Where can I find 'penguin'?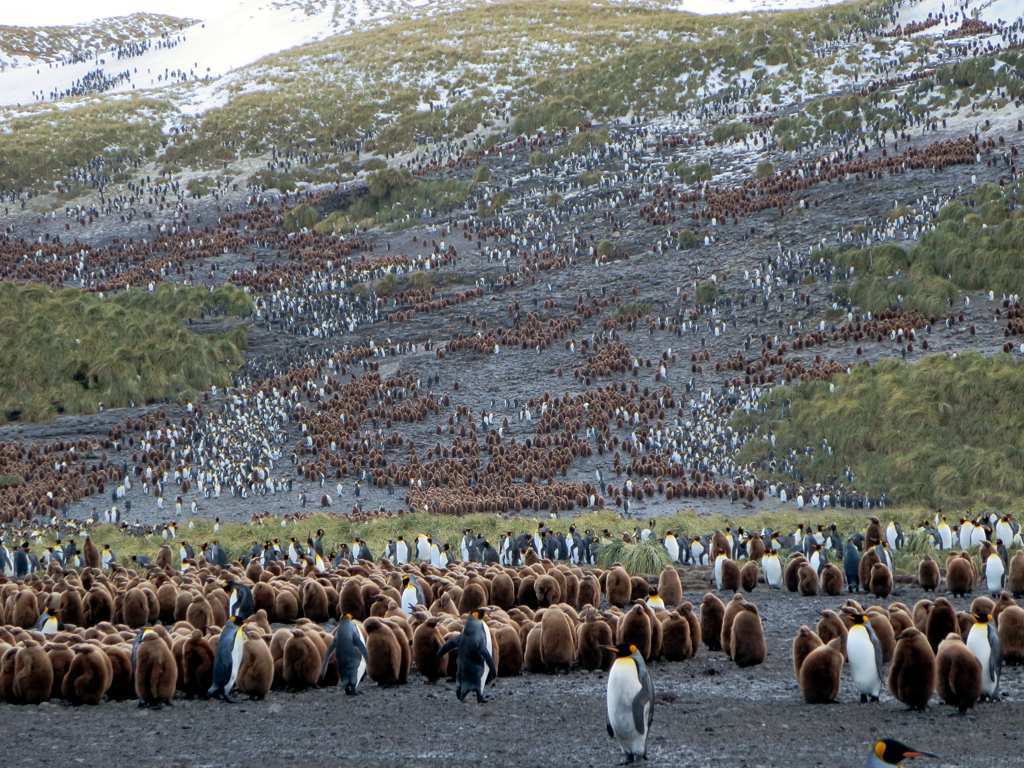
You can find it at left=335, top=483, right=344, bottom=497.
